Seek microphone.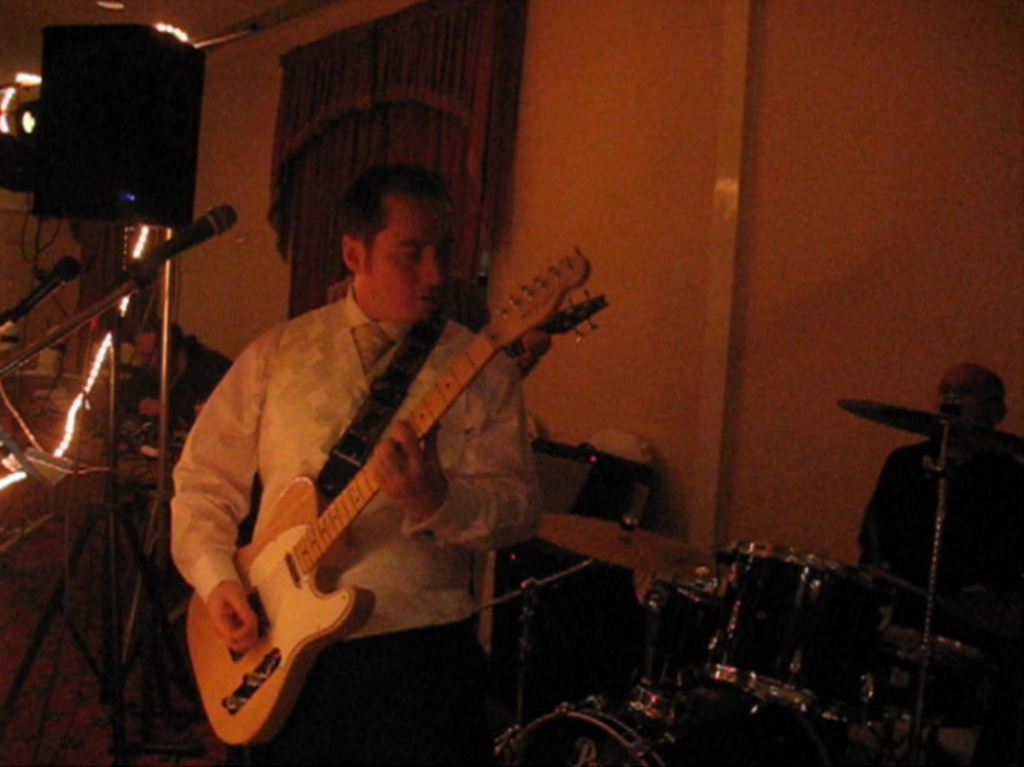
(x1=0, y1=253, x2=81, y2=330).
